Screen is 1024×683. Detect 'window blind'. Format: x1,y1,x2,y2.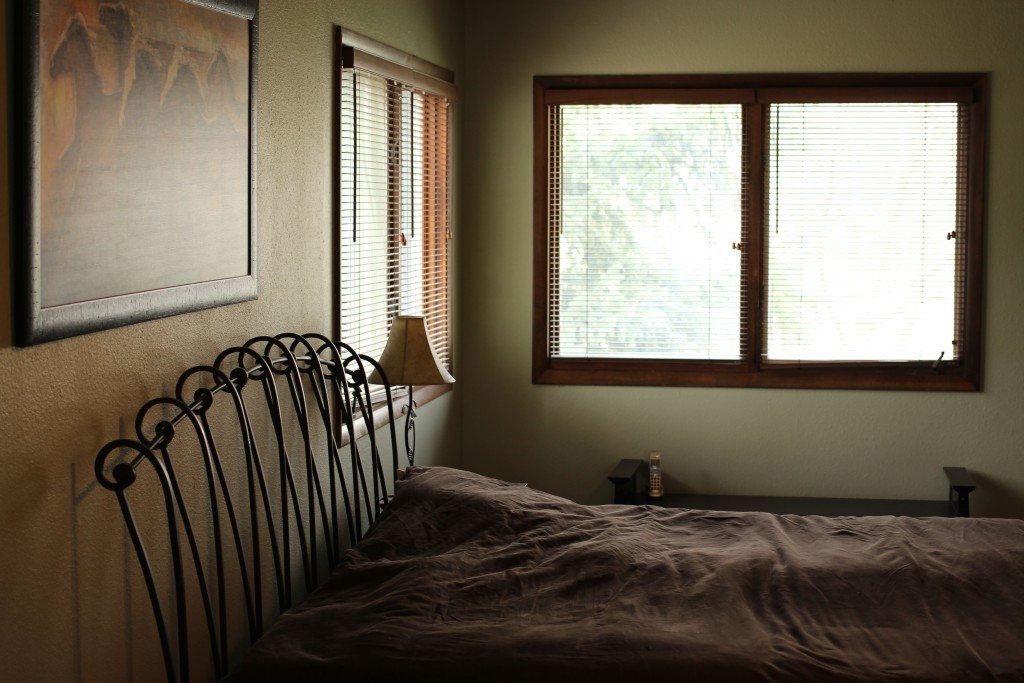
341,46,453,422.
